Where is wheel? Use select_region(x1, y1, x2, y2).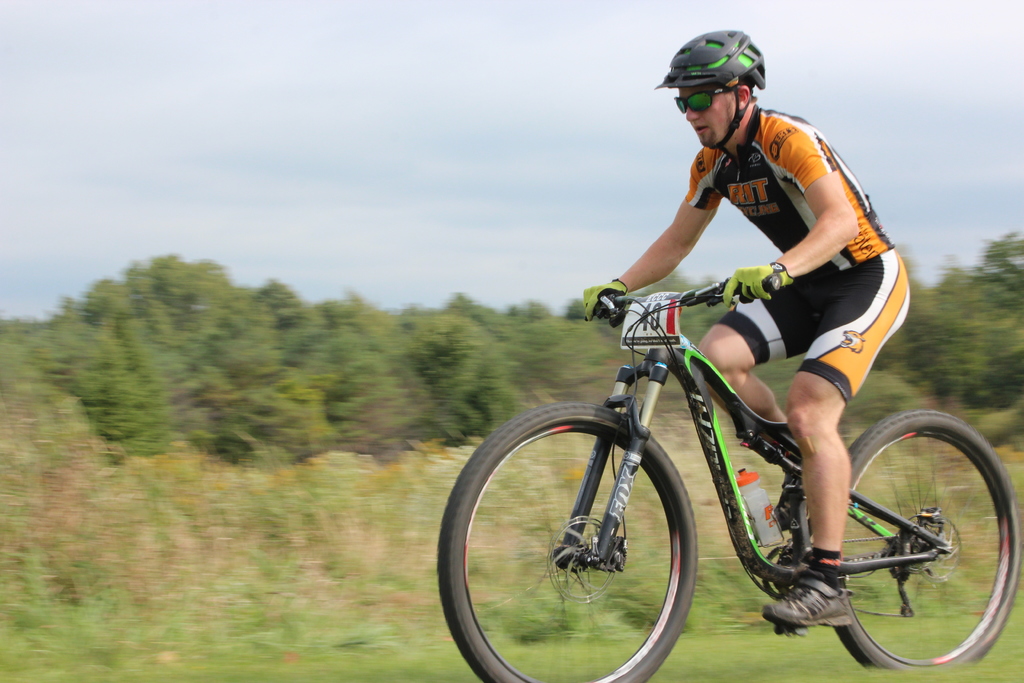
select_region(431, 395, 701, 682).
